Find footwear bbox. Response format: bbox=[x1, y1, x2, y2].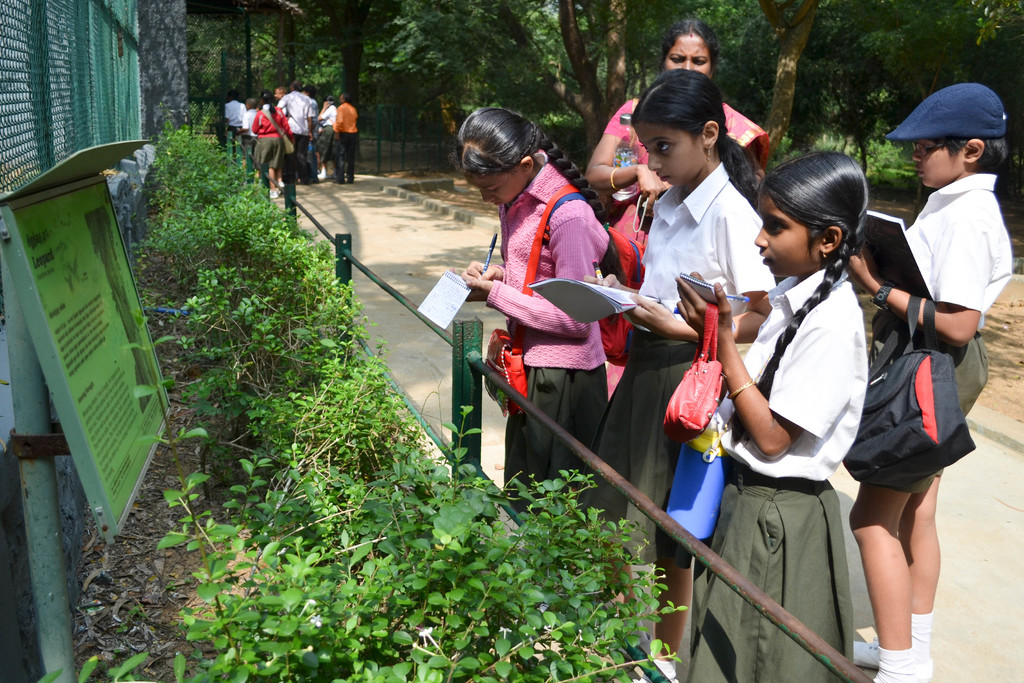
bbox=[850, 641, 877, 668].
